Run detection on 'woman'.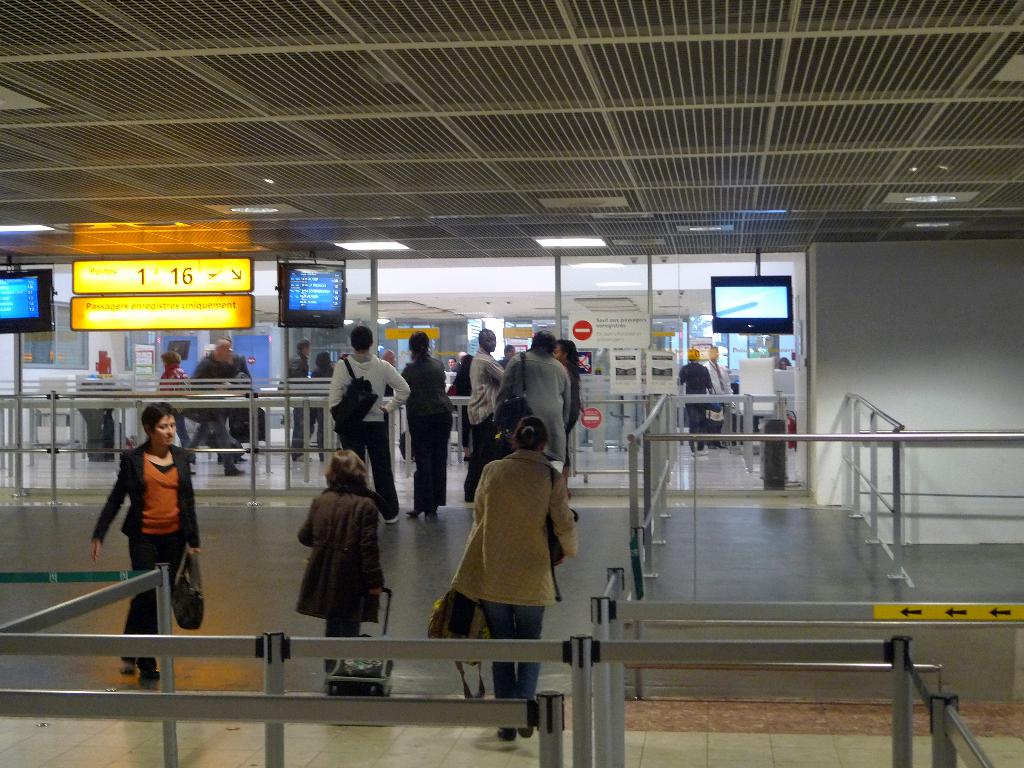
Result: (left=90, top=406, right=198, bottom=615).
